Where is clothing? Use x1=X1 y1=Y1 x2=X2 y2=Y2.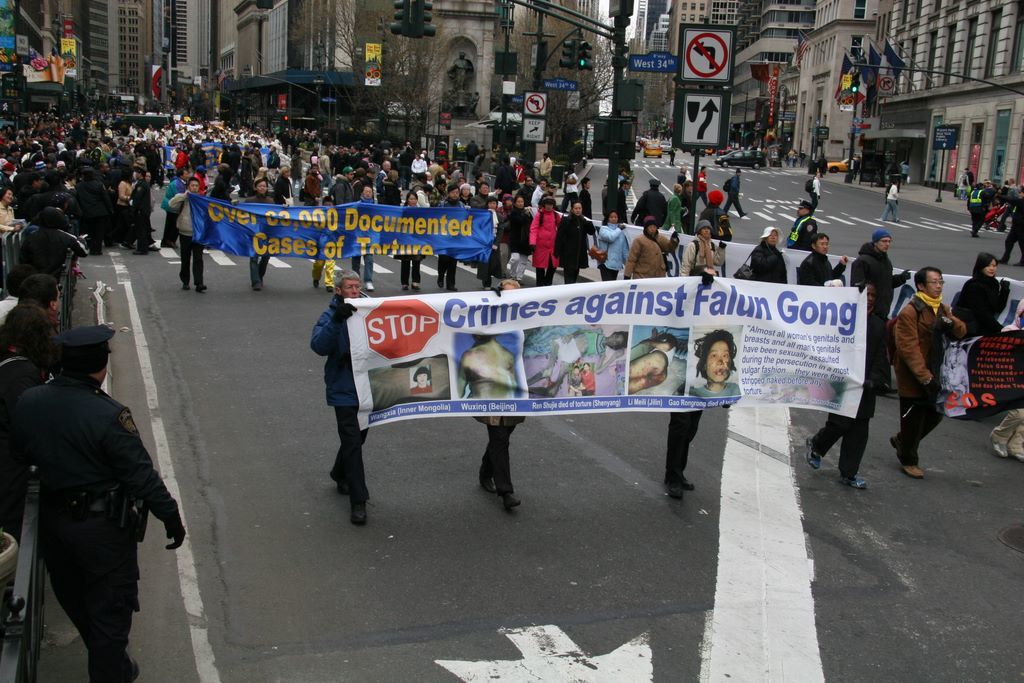
x1=590 y1=224 x2=632 y2=279.
